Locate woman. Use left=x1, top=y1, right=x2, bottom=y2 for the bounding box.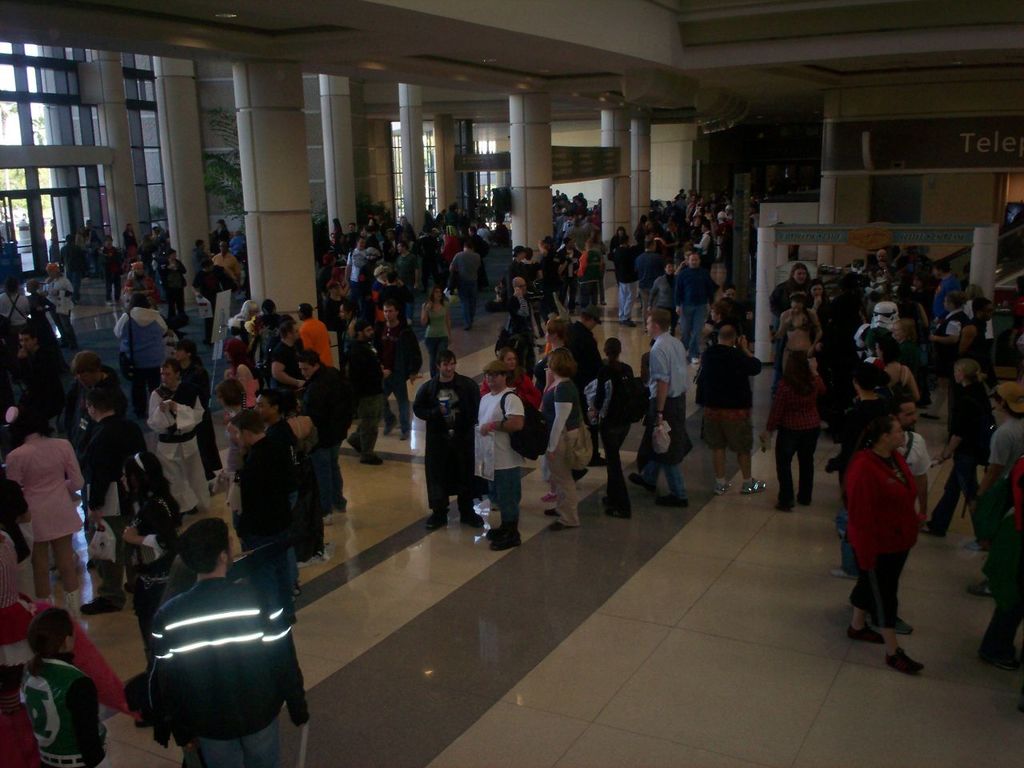
left=231, top=301, right=260, bottom=324.
